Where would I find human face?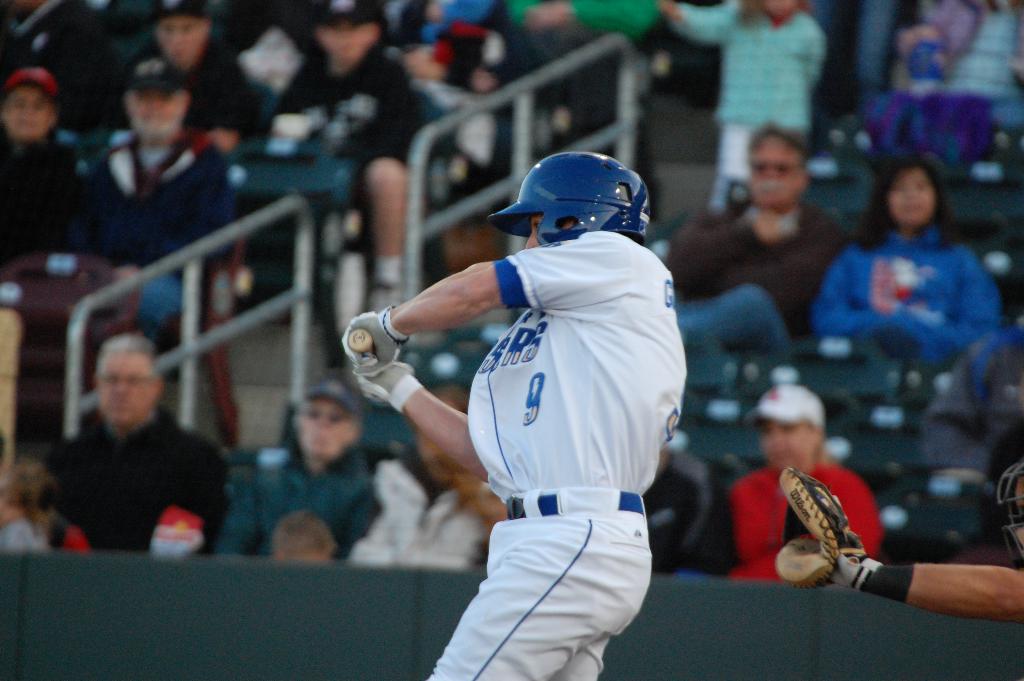
At rect(127, 90, 188, 137).
